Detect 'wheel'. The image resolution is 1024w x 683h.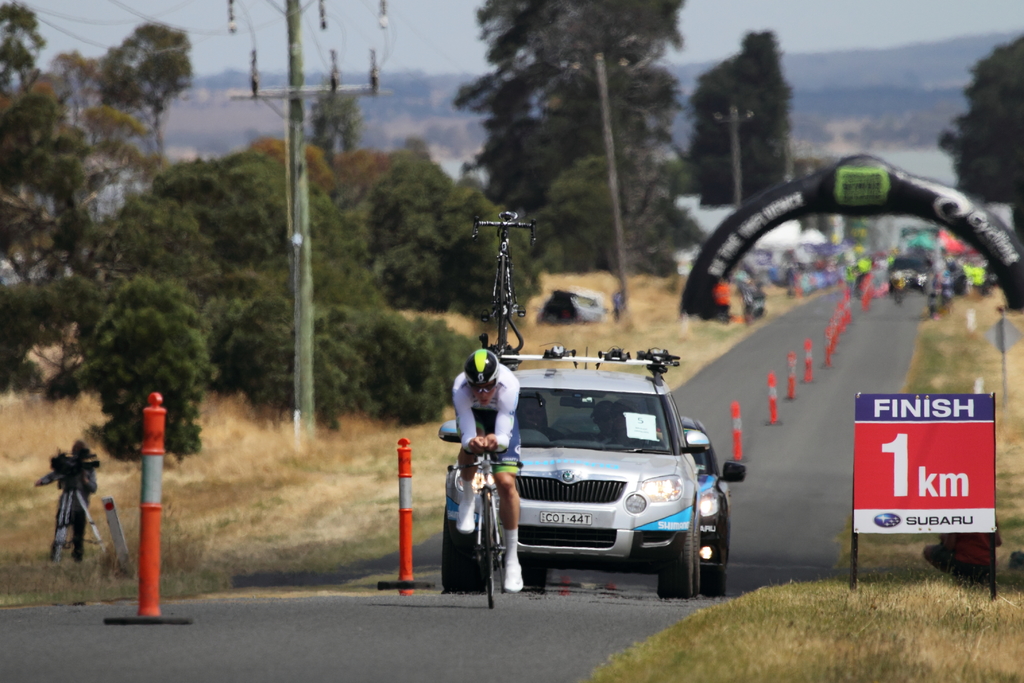
701, 565, 727, 597.
